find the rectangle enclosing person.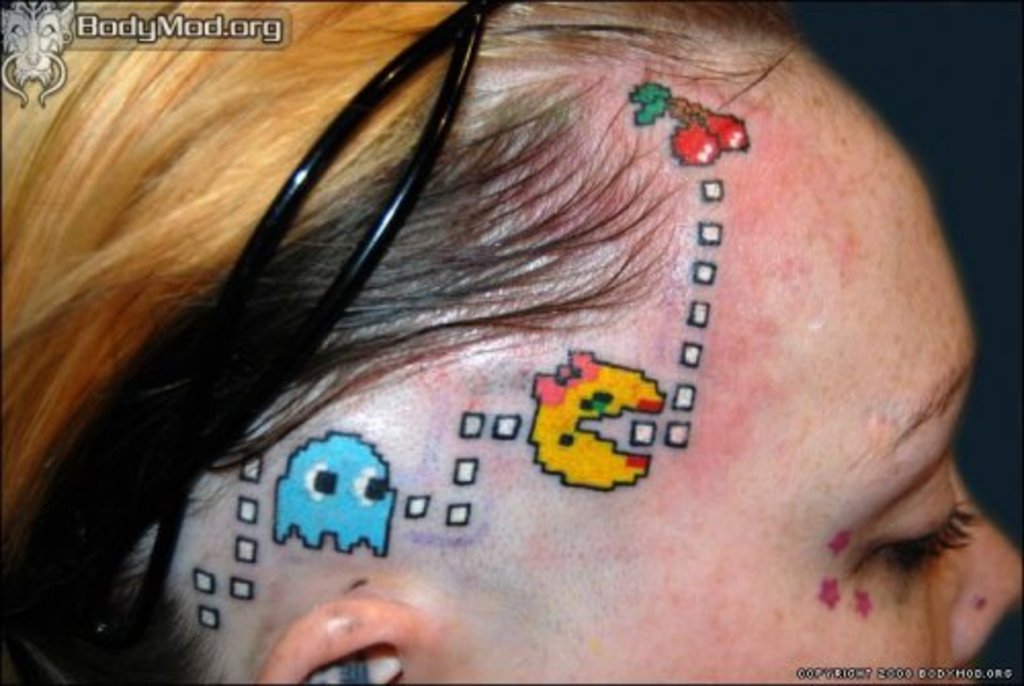
crop(0, 14, 1023, 685).
